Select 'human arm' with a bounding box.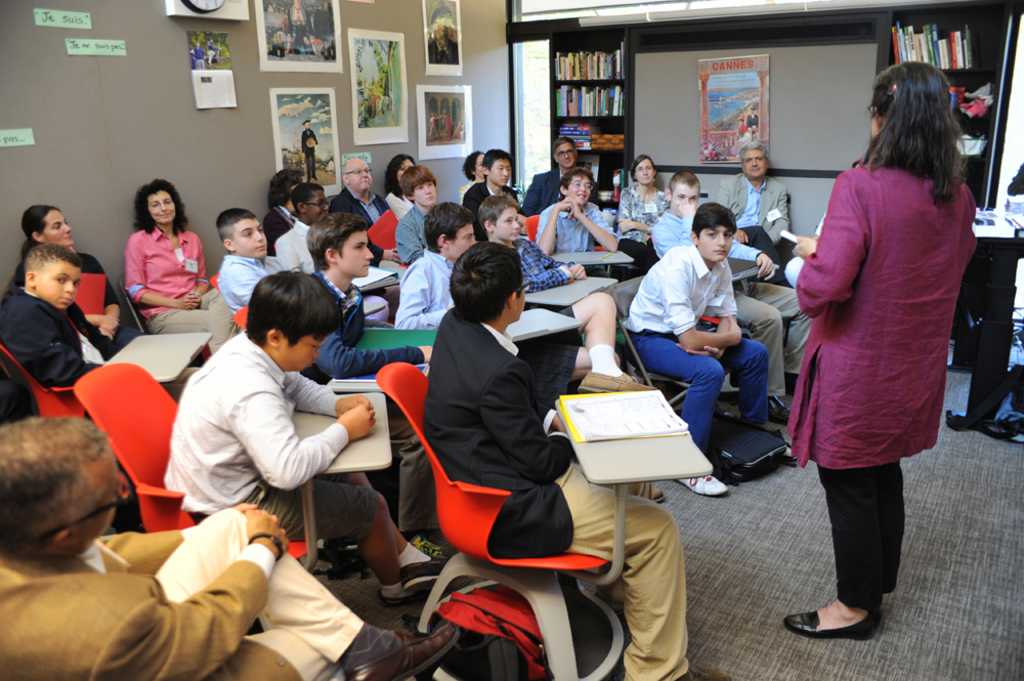
{"left": 482, "top": 354, "right": 567, "bottom": 483}.
